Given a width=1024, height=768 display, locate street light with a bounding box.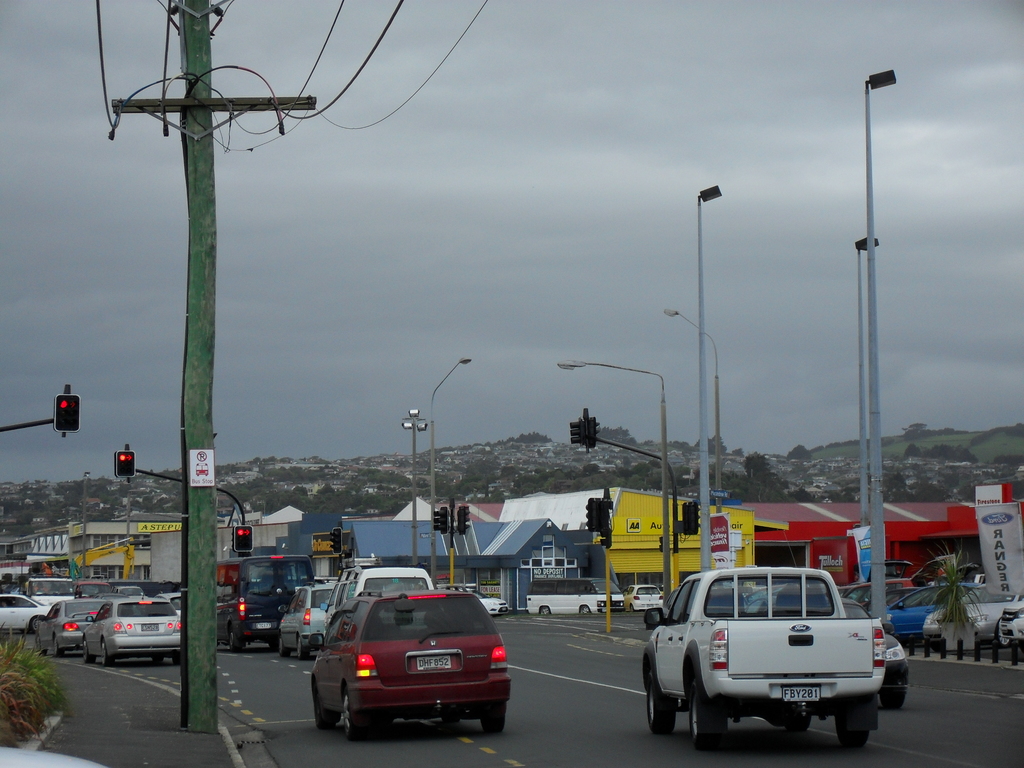
Located: box(864, 65, 902, 631).
